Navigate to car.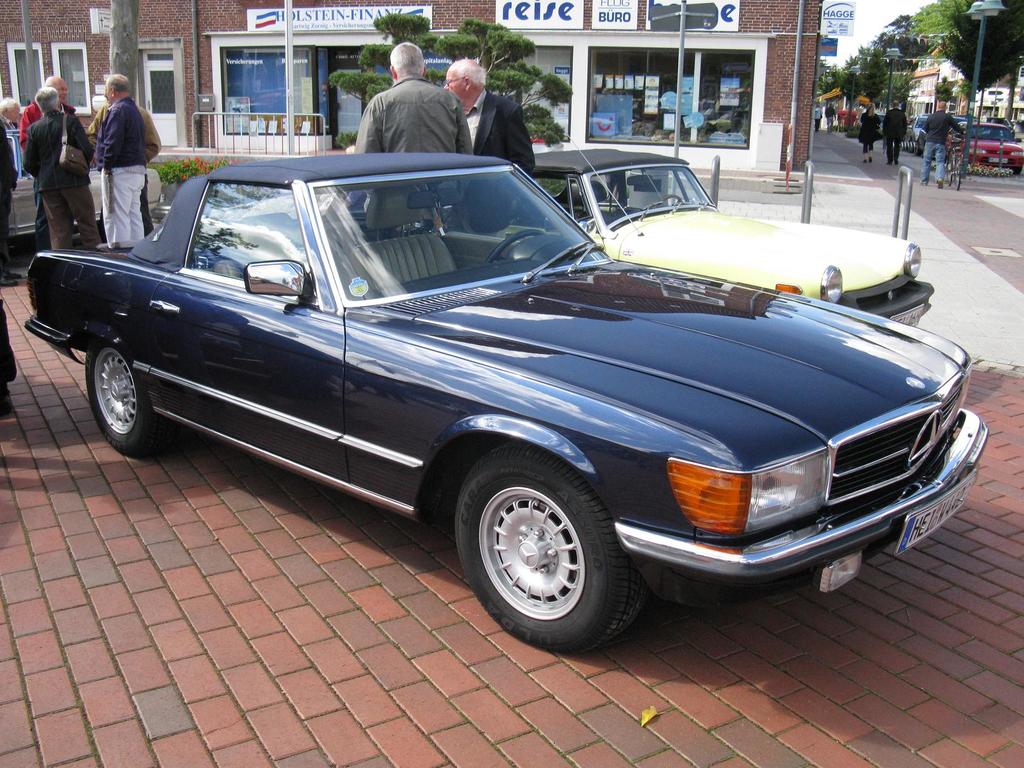
Navigation target: (x1=22, y1=154, x2=984, y2=657).
